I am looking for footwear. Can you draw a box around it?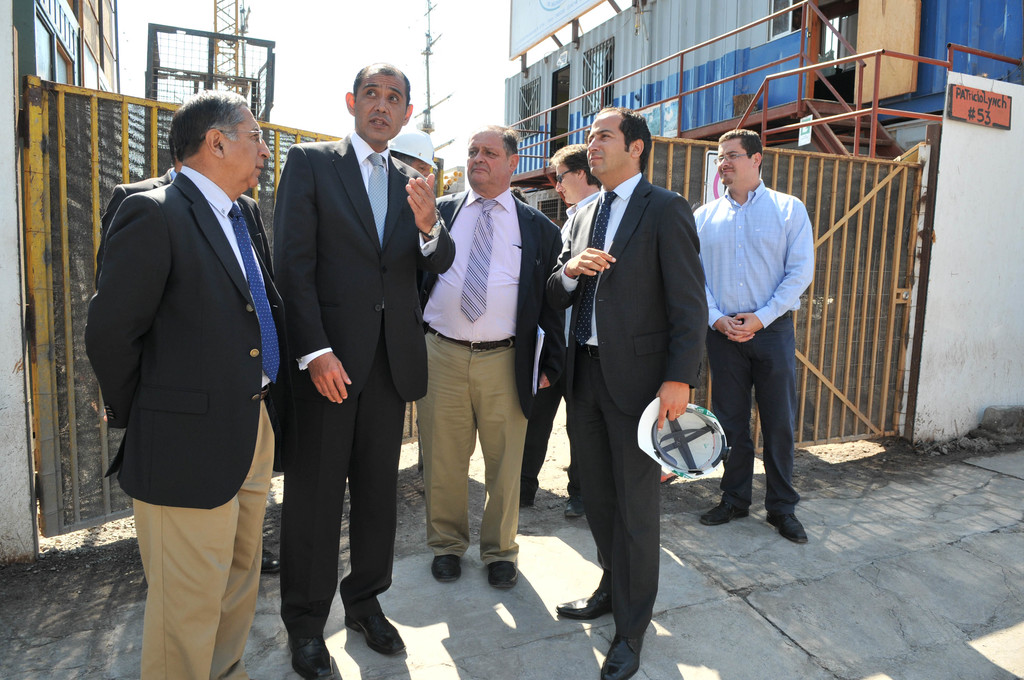
Sure, the bounding box is 344/611/405/654.
